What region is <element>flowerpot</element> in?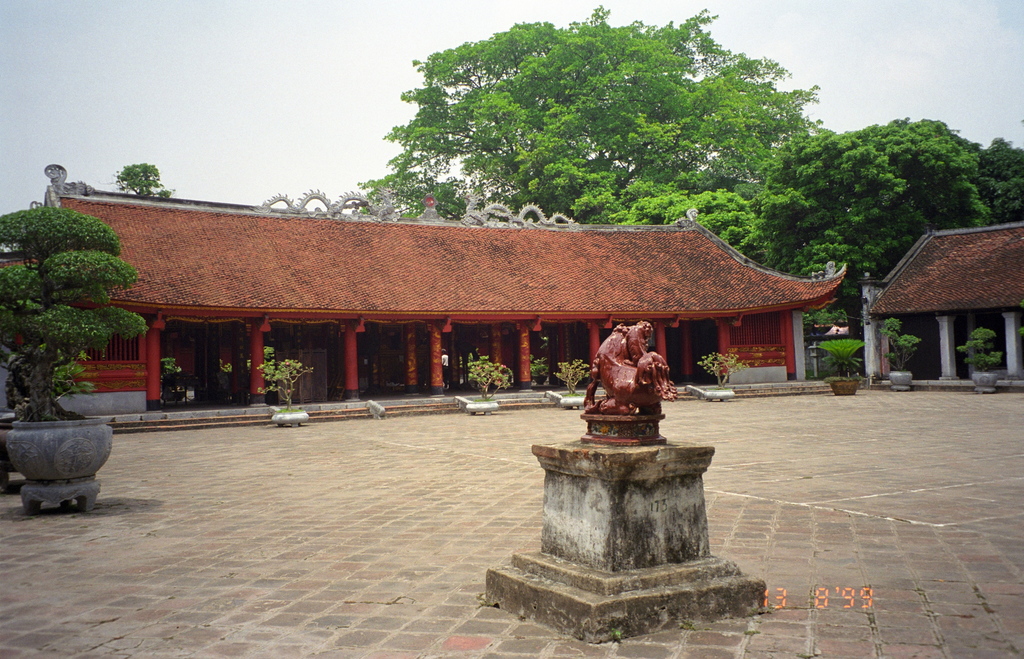
bbox(890, 370, 911, 391).
